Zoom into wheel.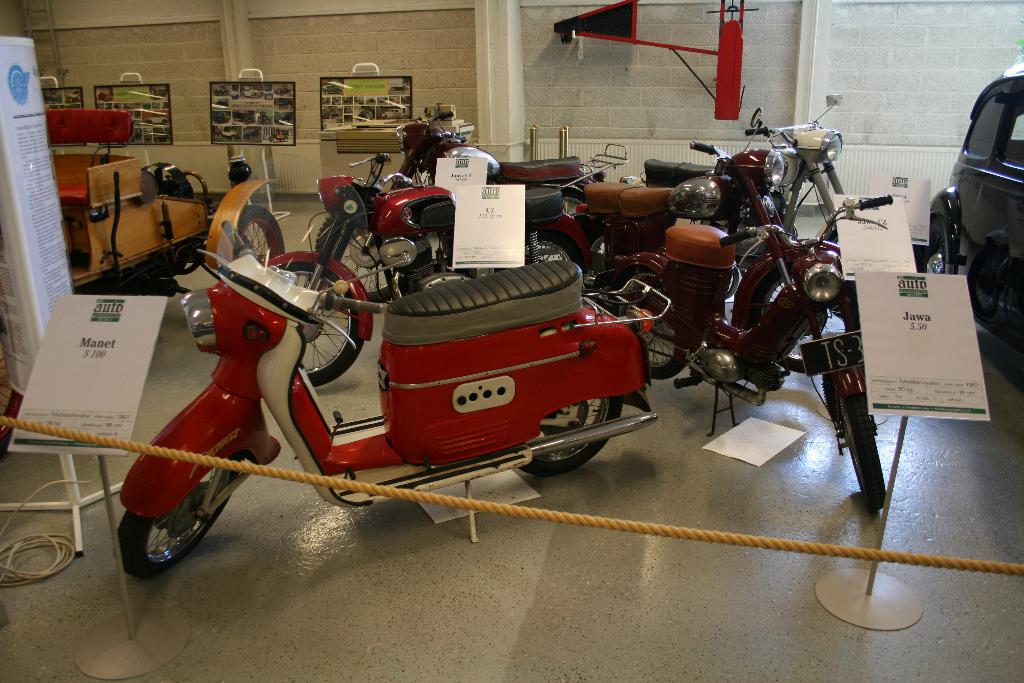
Zoom target: 243/255/358/394.
